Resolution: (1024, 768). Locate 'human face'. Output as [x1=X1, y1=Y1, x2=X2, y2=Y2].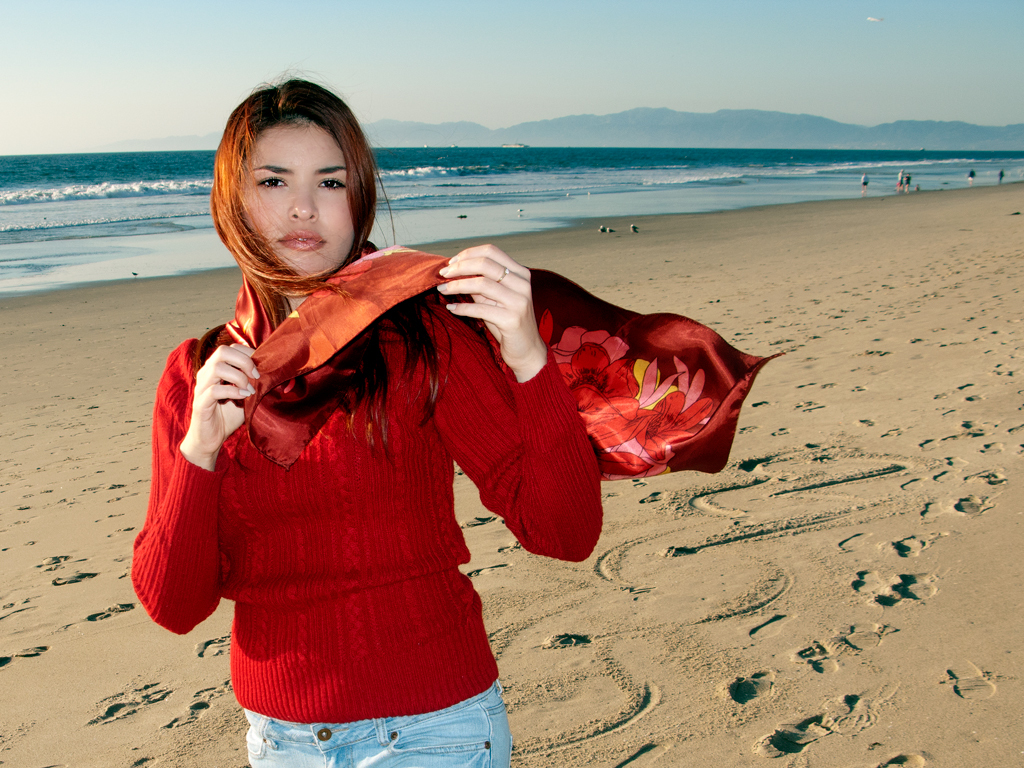
[x1=241, y1=116, x2=354, y2=275].
